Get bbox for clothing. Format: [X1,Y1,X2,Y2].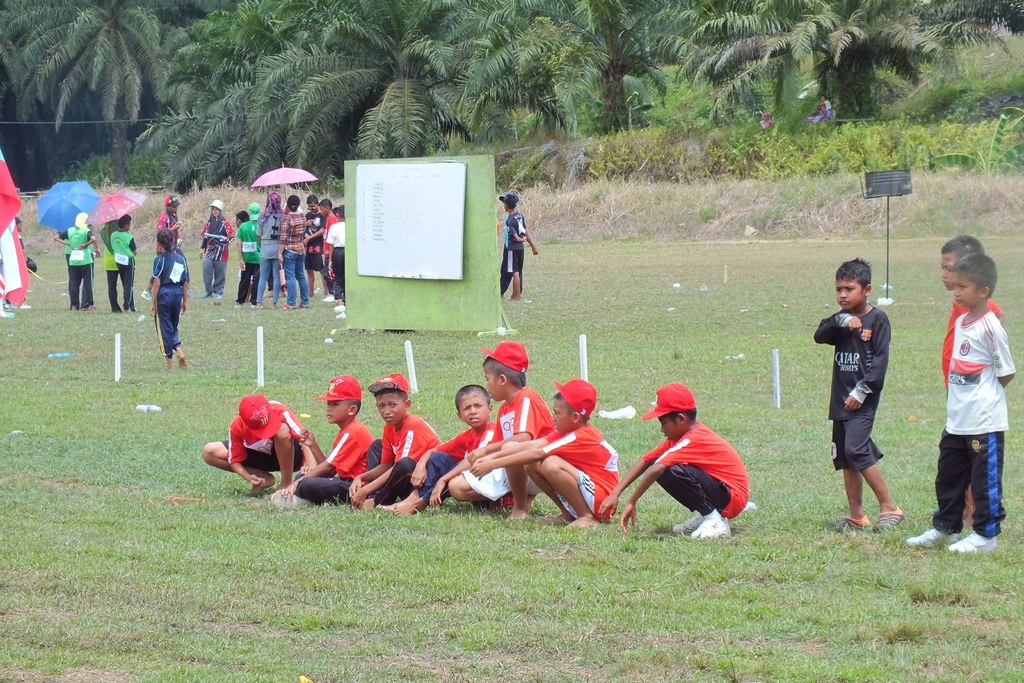
[156,215,184,251].
